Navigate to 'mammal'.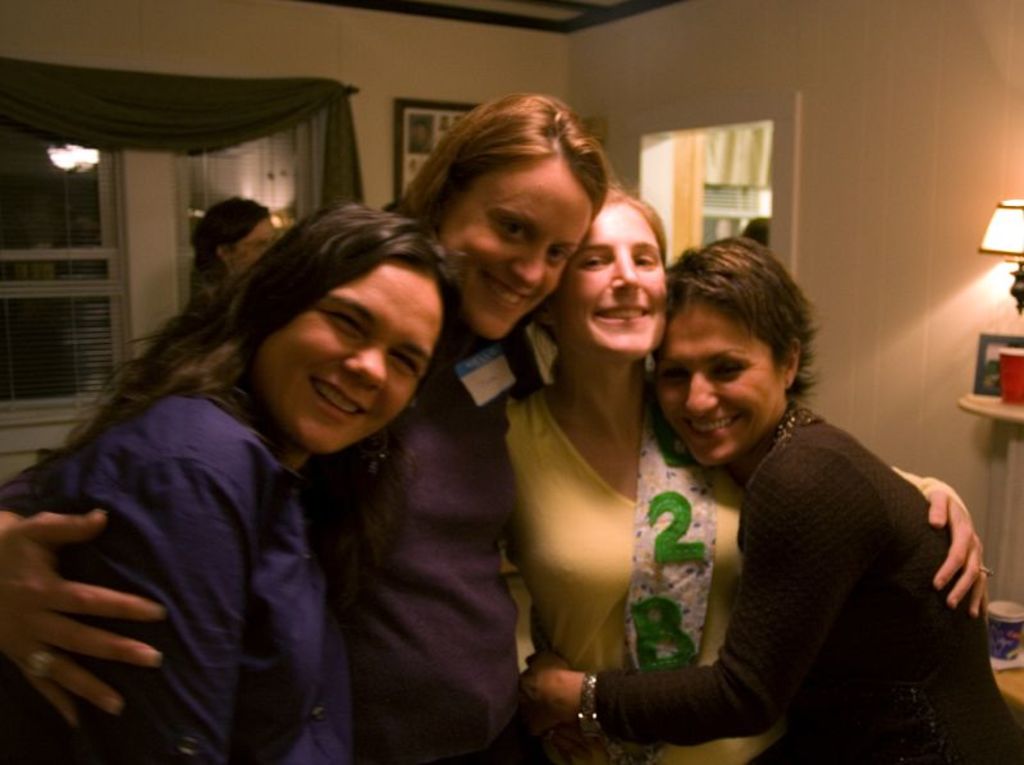
Navigation target: [0,93,621,762].
